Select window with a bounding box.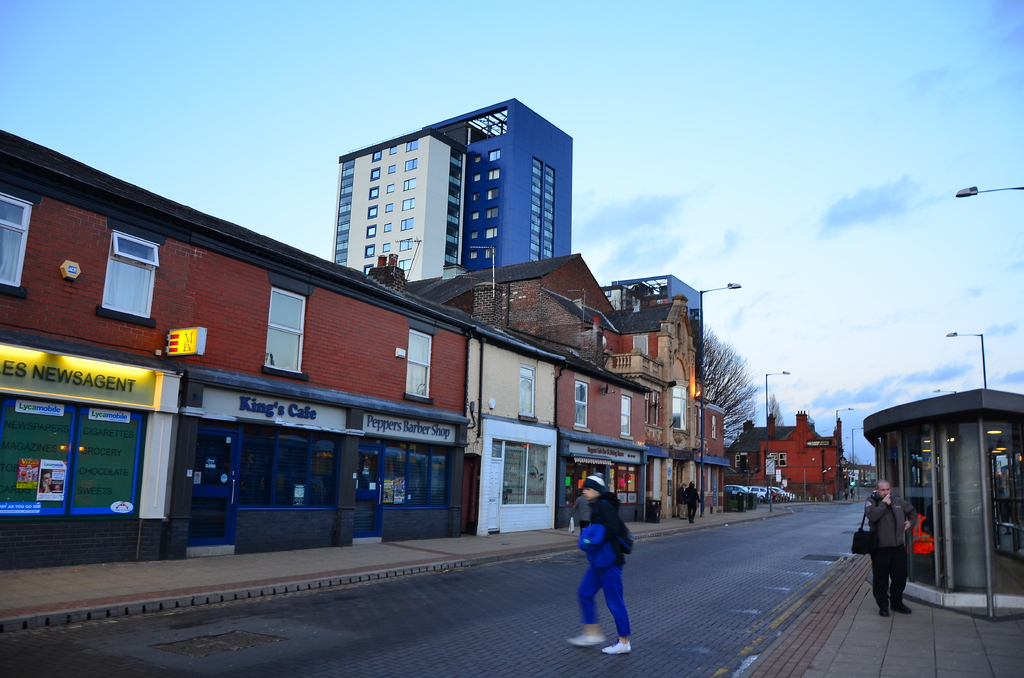
box=[386, 164, 396, 173].
